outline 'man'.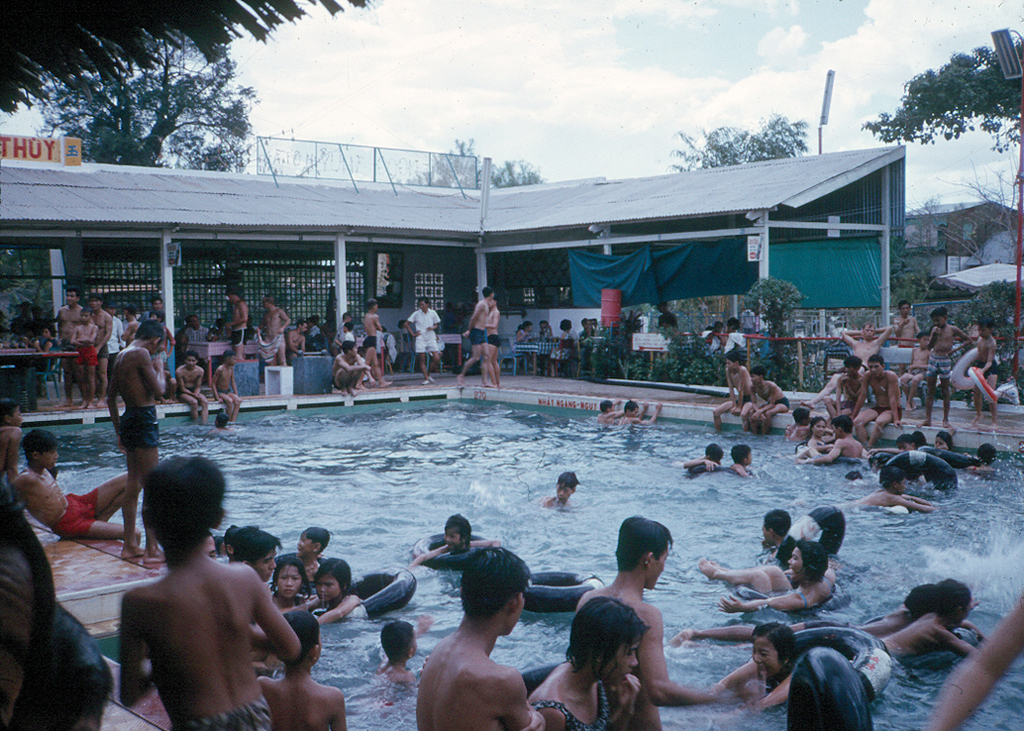
Outline: [401, 299, 440, 387].
